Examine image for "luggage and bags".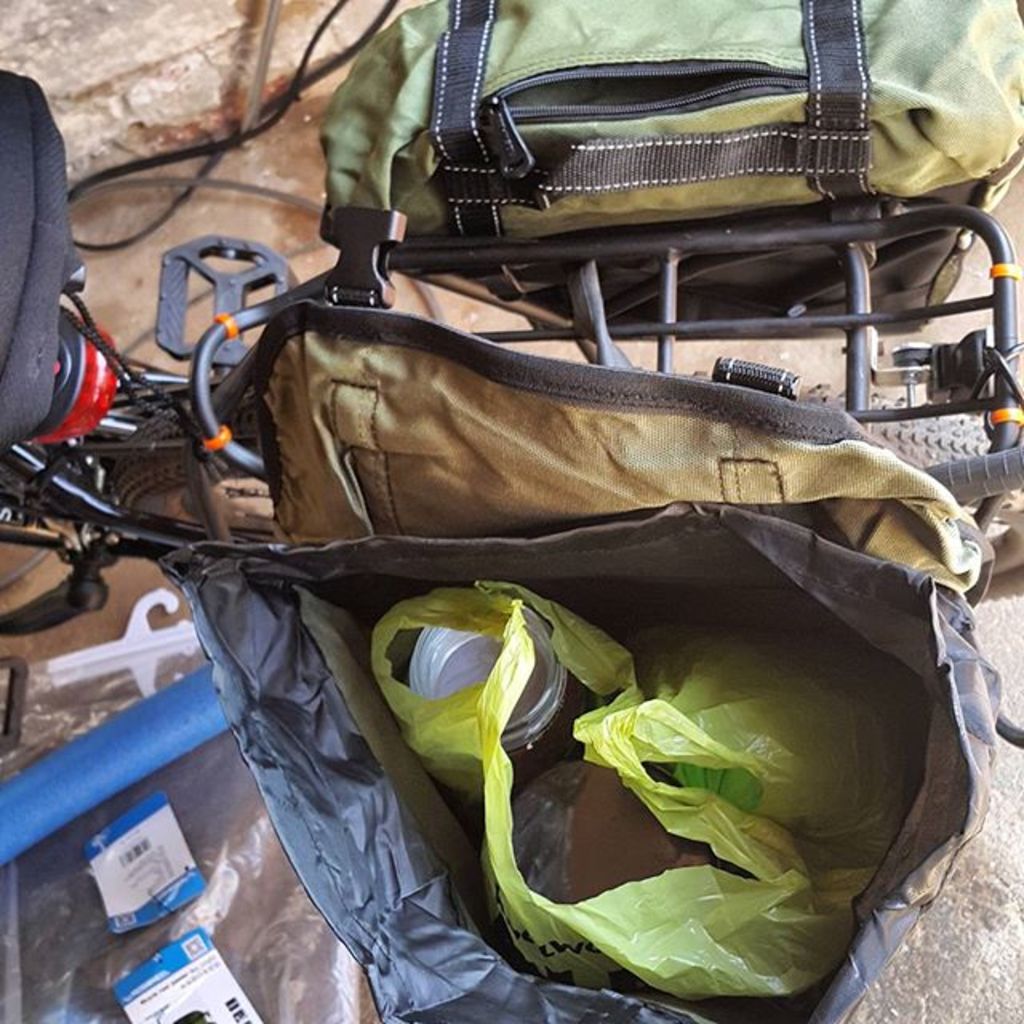
Examination result: locate(155, 200, 1002, 1022).
